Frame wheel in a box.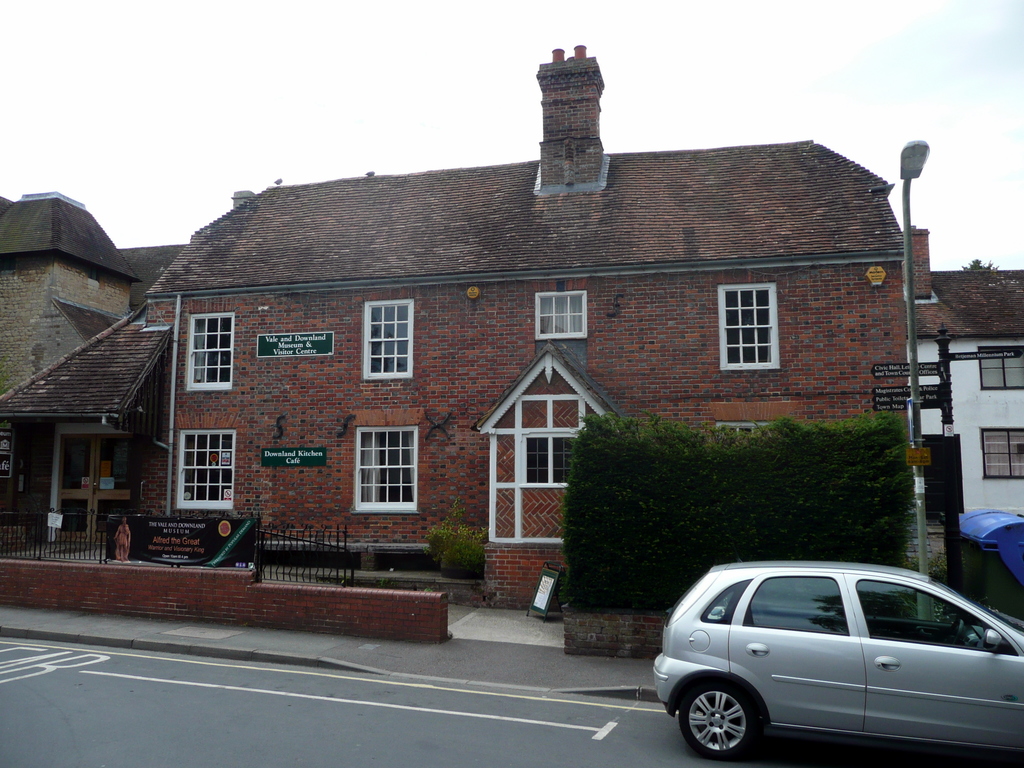
<region>948, 619, 966, 646</region>.
